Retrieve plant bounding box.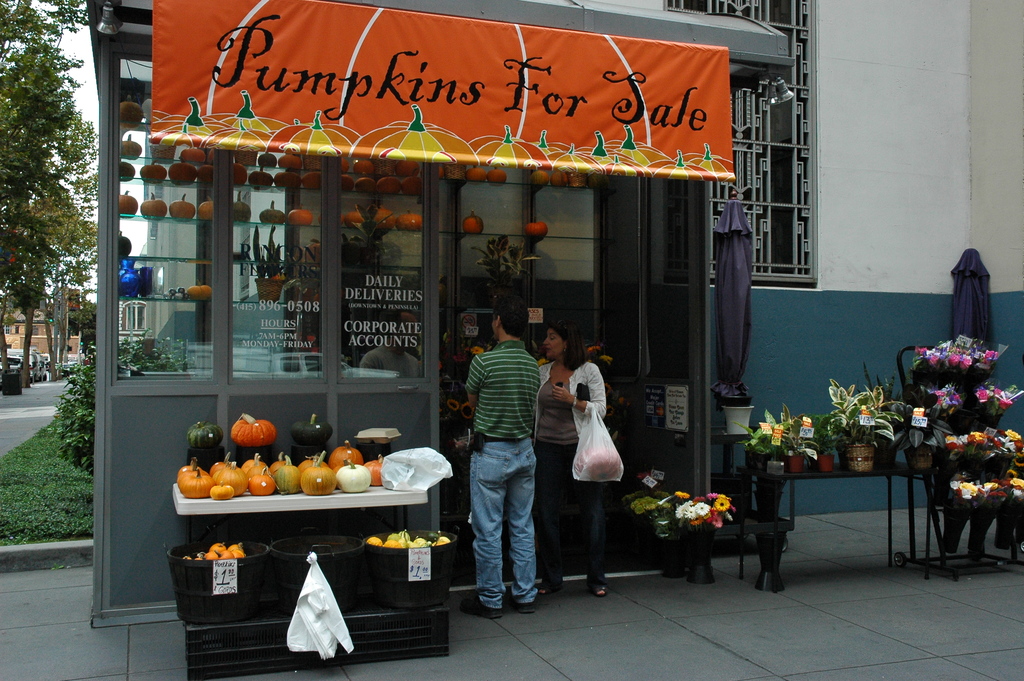
Bounding box: 636 484 677 514.
